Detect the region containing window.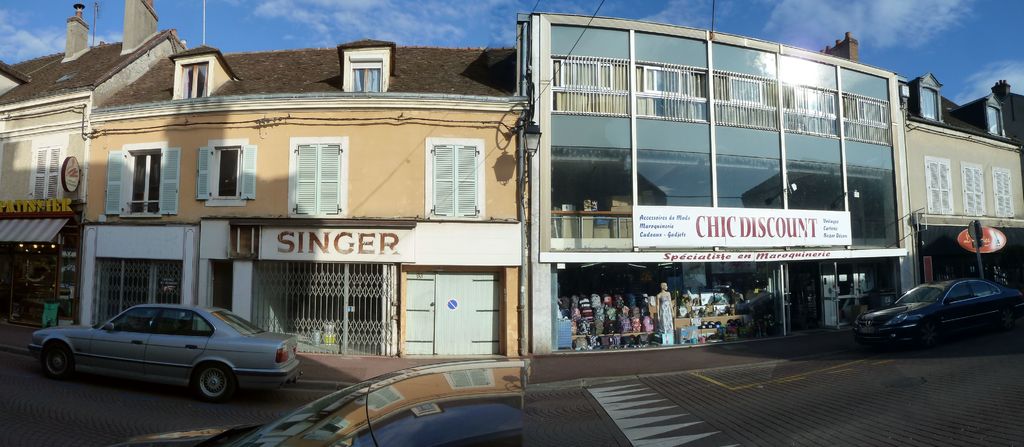
region(295, 139, 341, 214).
